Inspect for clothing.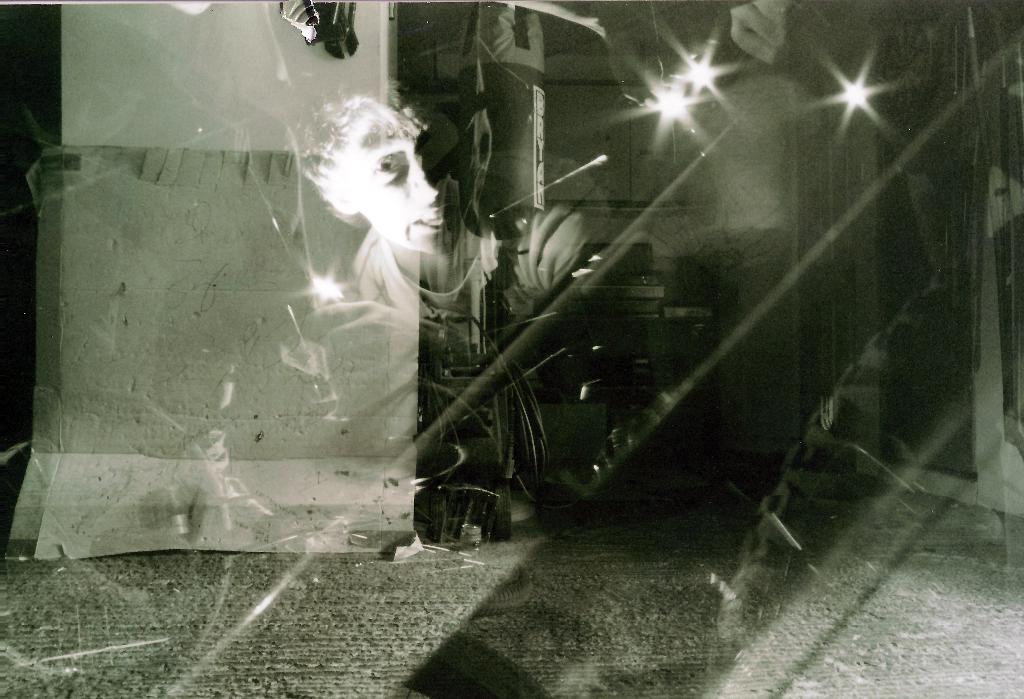
Inspection: crop(350, 146, 676, 352).
